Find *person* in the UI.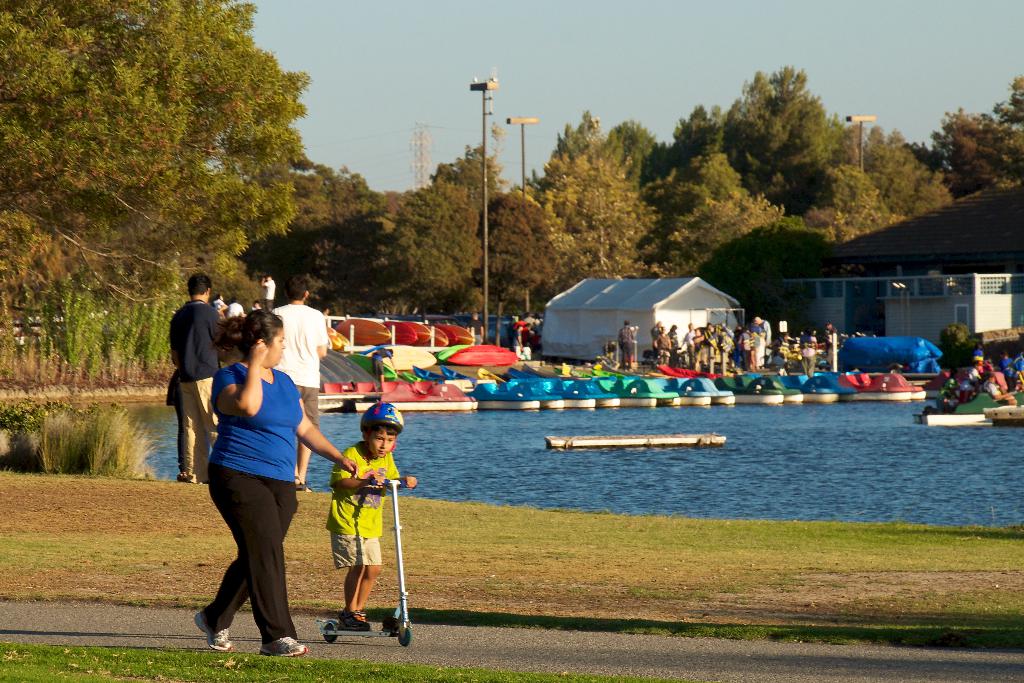
UI element at 255:276:278:320.
